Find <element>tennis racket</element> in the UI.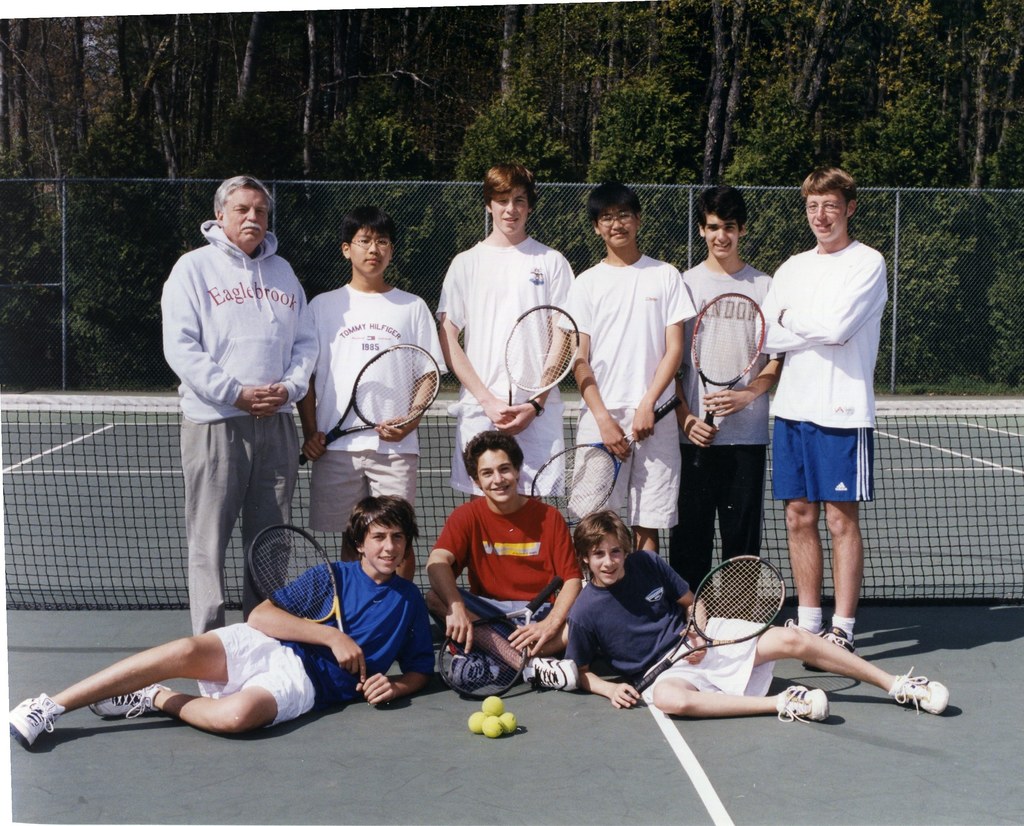
UI element at box(246, 521, 391, 712).
